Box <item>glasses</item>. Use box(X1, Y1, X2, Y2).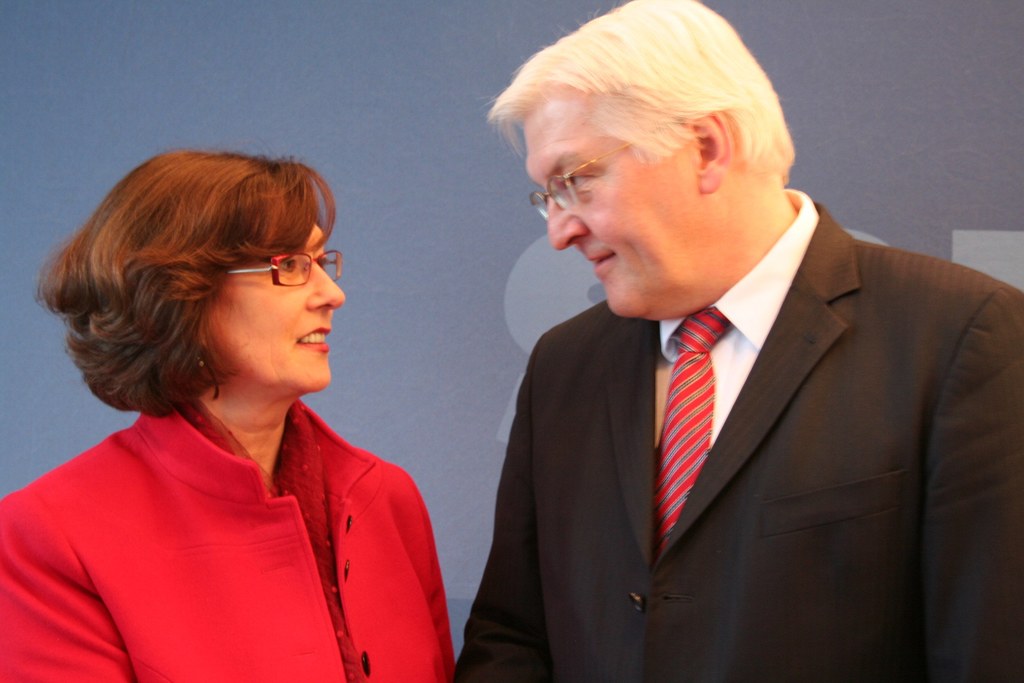
box(221, 246, 344, 290).
